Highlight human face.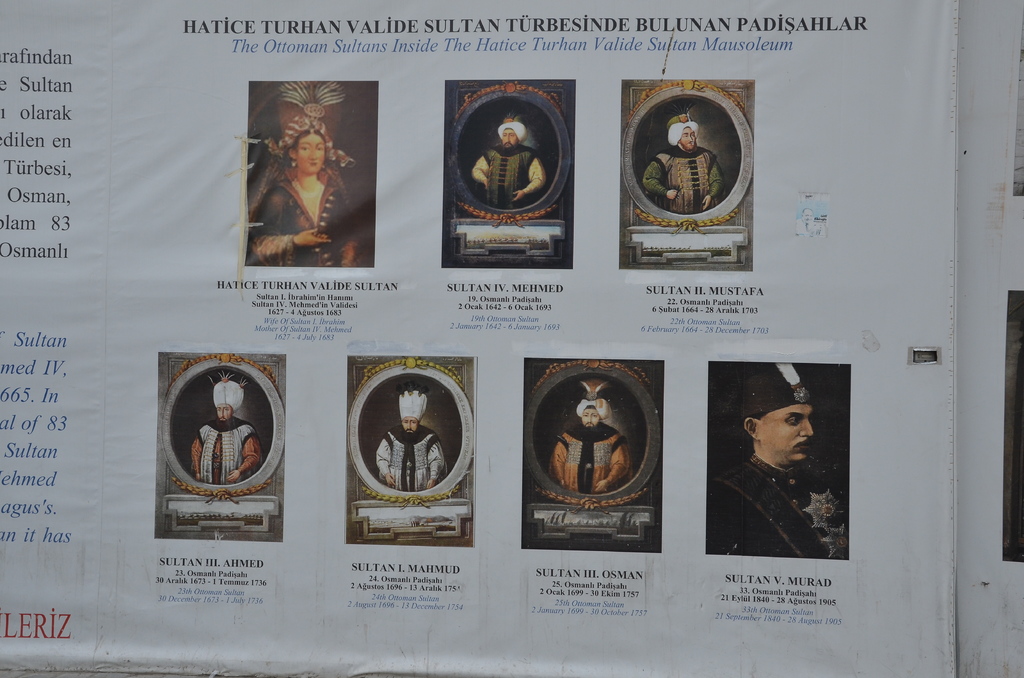
Highlighted region: box(403, 416, 417, 432).
